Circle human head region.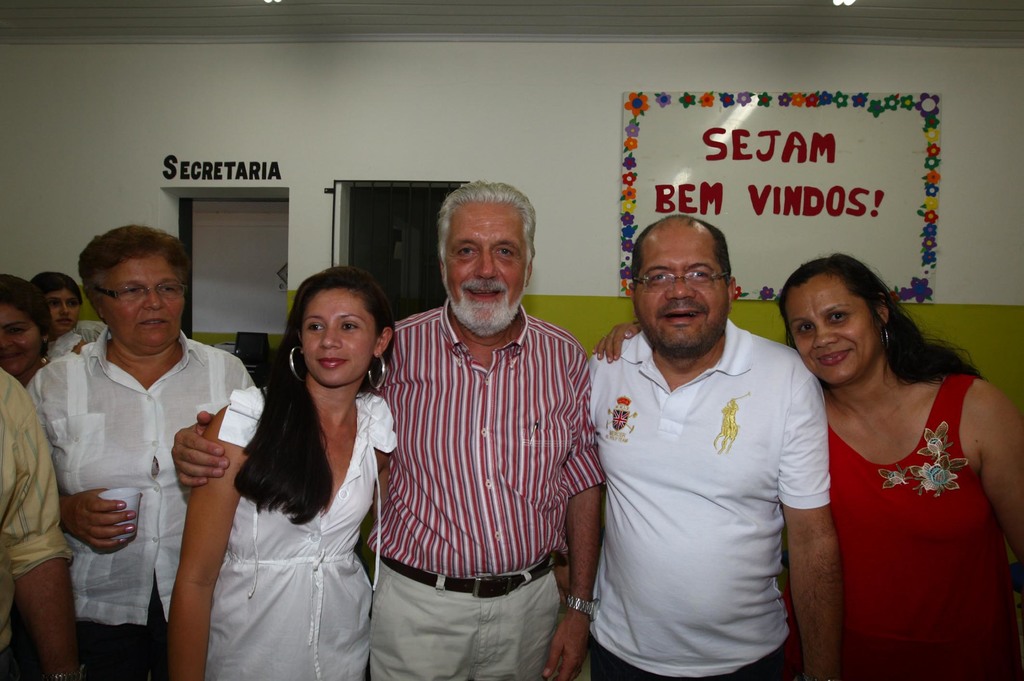
Region: (266, 268, 386, 401).
